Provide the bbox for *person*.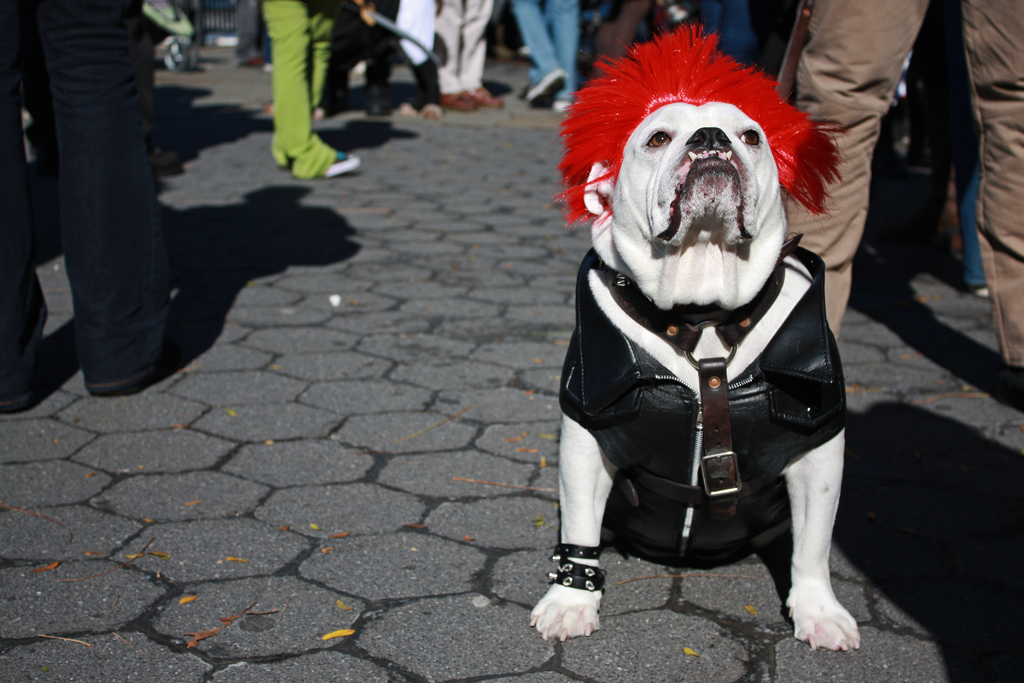
x1=0 y1=0 x2=179 y2=418.
